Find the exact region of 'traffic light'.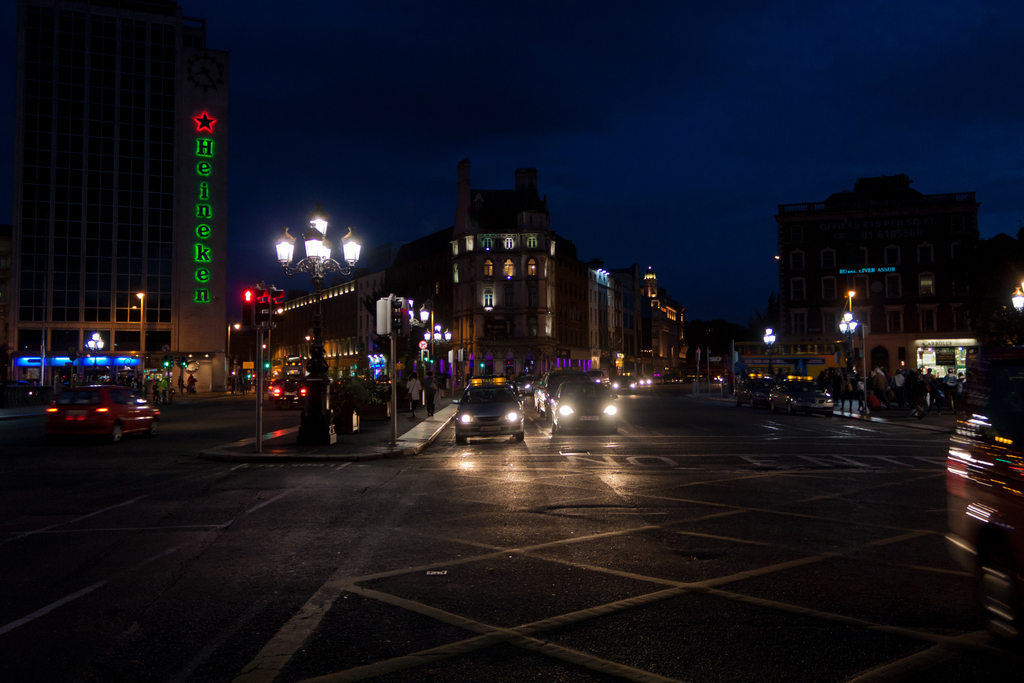
Exact region: [506, 359, 514, 379].
